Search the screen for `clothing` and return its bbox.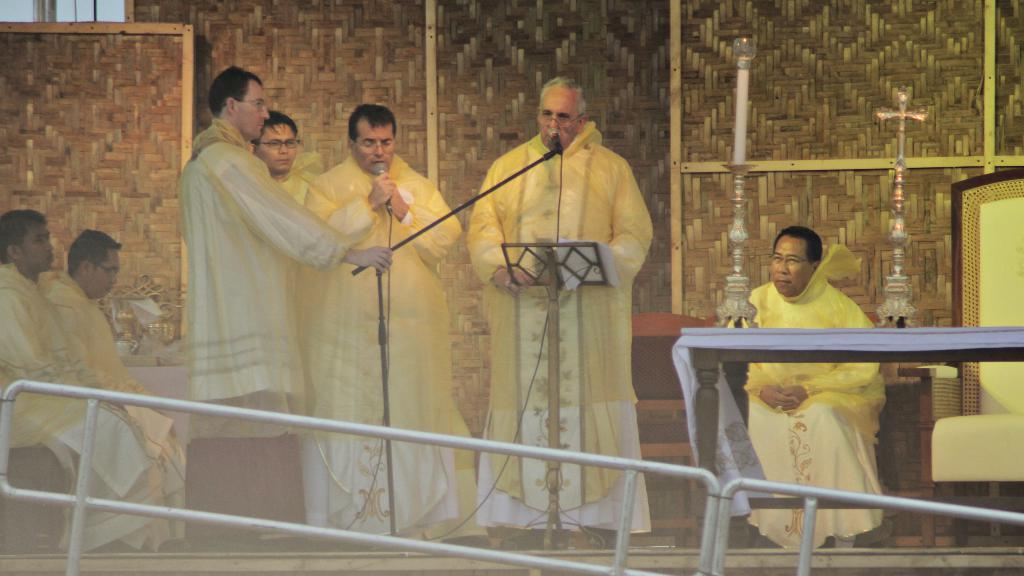
Found: [left=473, top=109, right=657, bottom=545].
